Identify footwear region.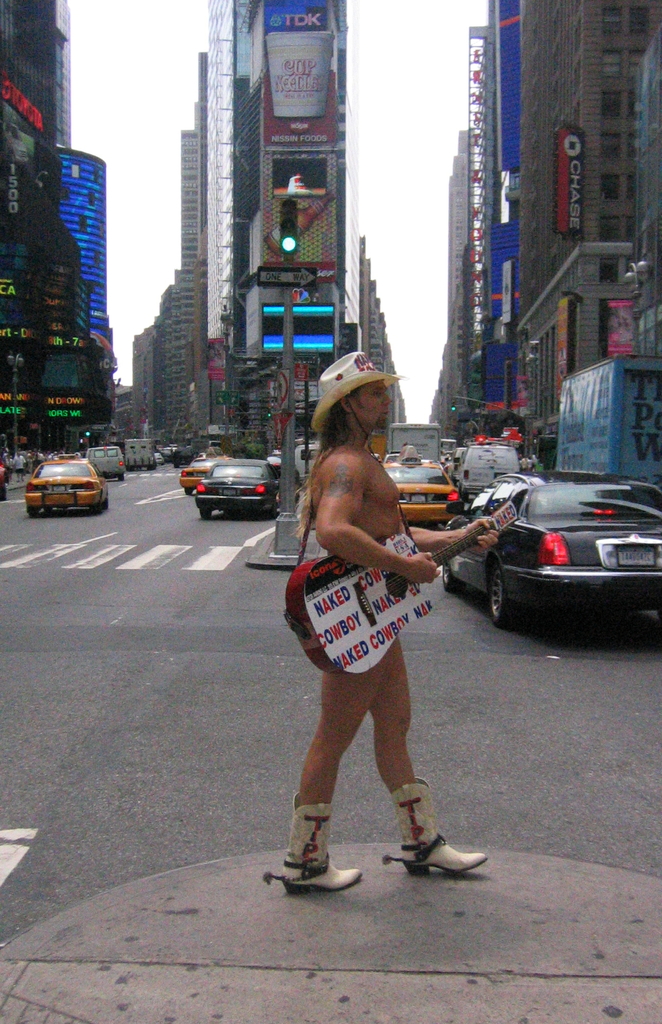
Region: {"x1": 259, "y1": 790, "x2": 366, "y2": 899}.
